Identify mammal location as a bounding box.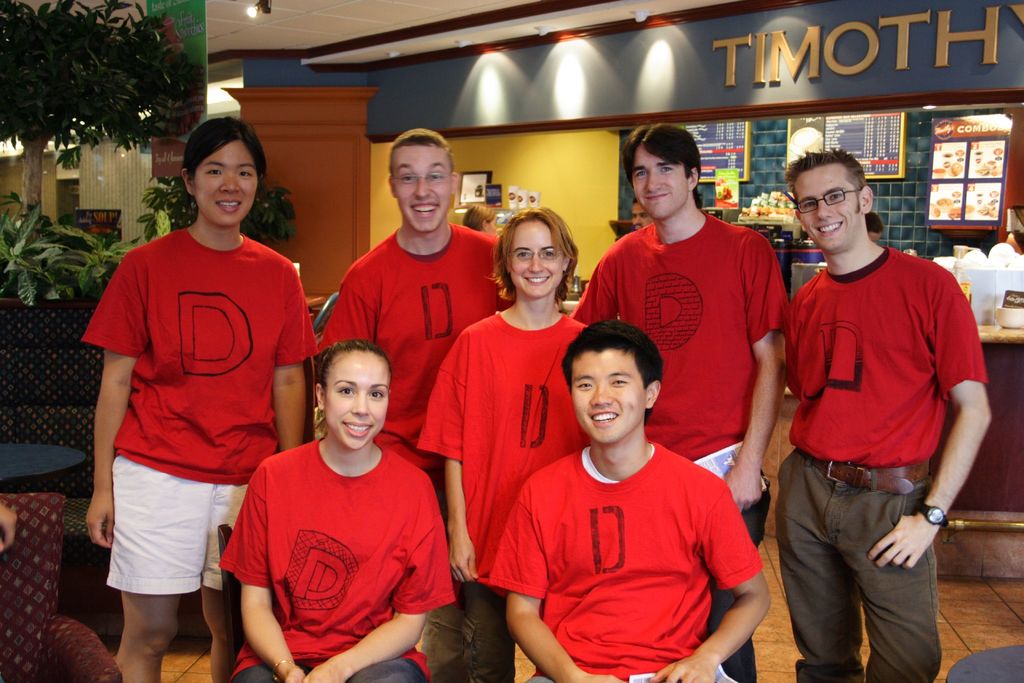
locate(415, 208, 588, 682).
